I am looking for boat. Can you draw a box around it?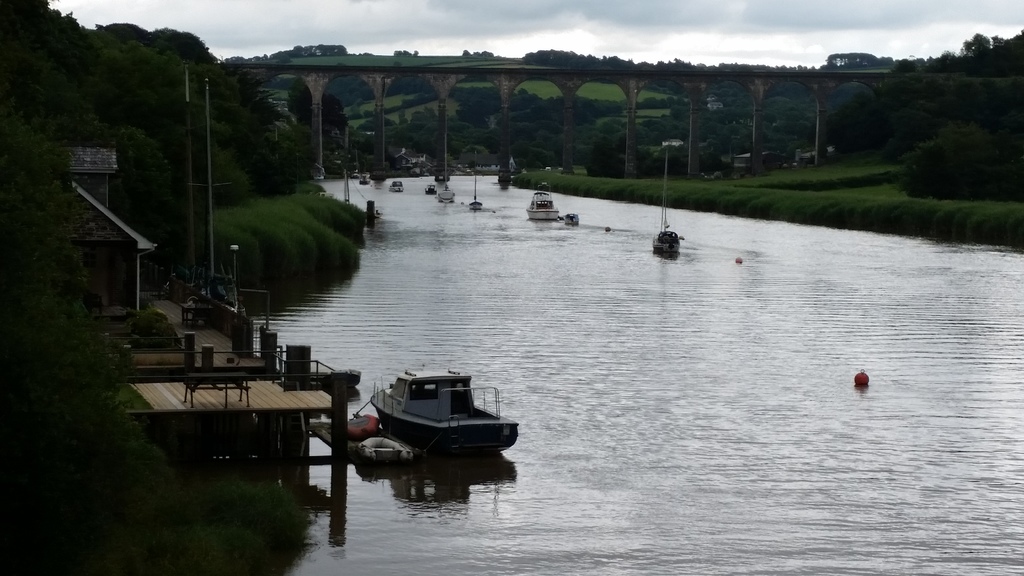
Sure, the bounding box is bbox(348, 429, 413, 471).
